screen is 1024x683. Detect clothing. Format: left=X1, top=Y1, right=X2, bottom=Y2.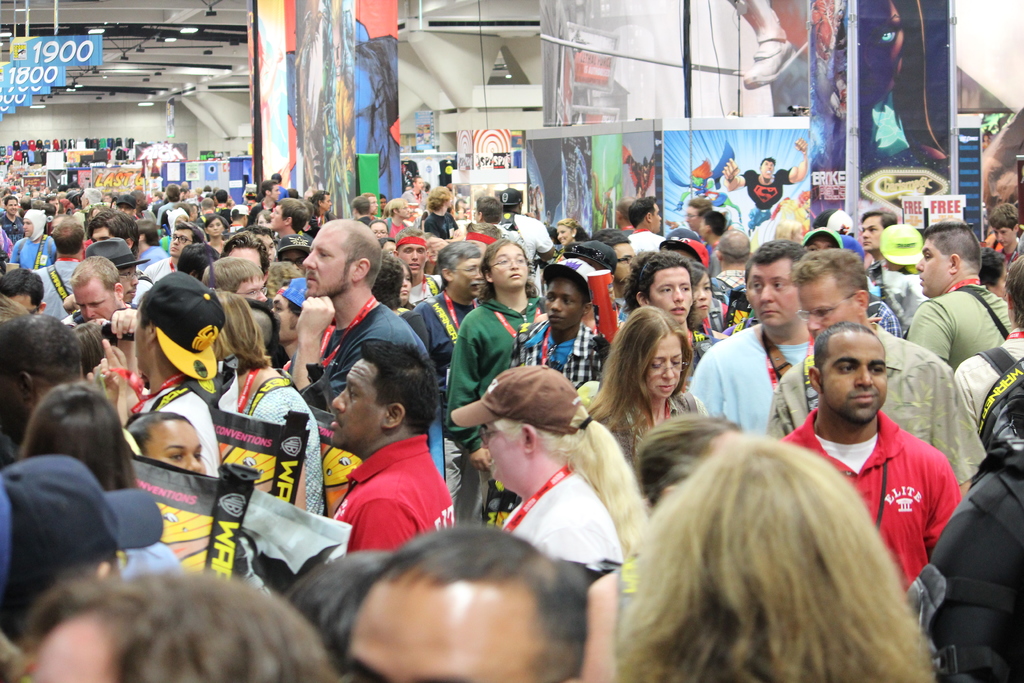
left=228, top=197, right=254, bottom=214.
